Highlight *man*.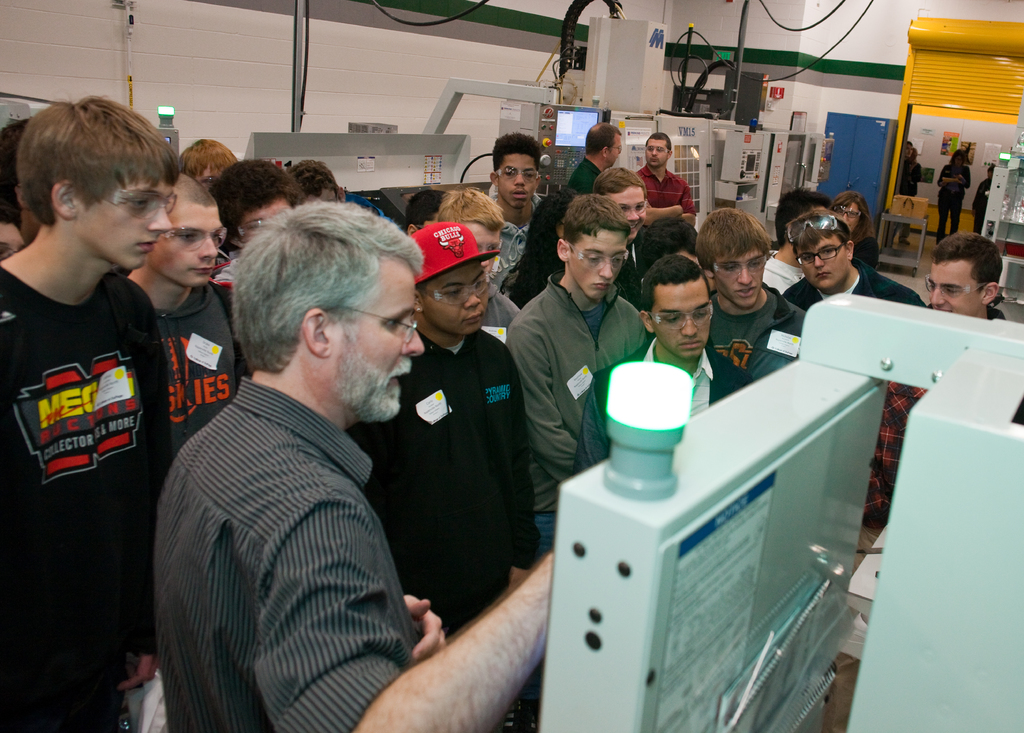
Highlighted region: box=[775, 209, 922, 304].
